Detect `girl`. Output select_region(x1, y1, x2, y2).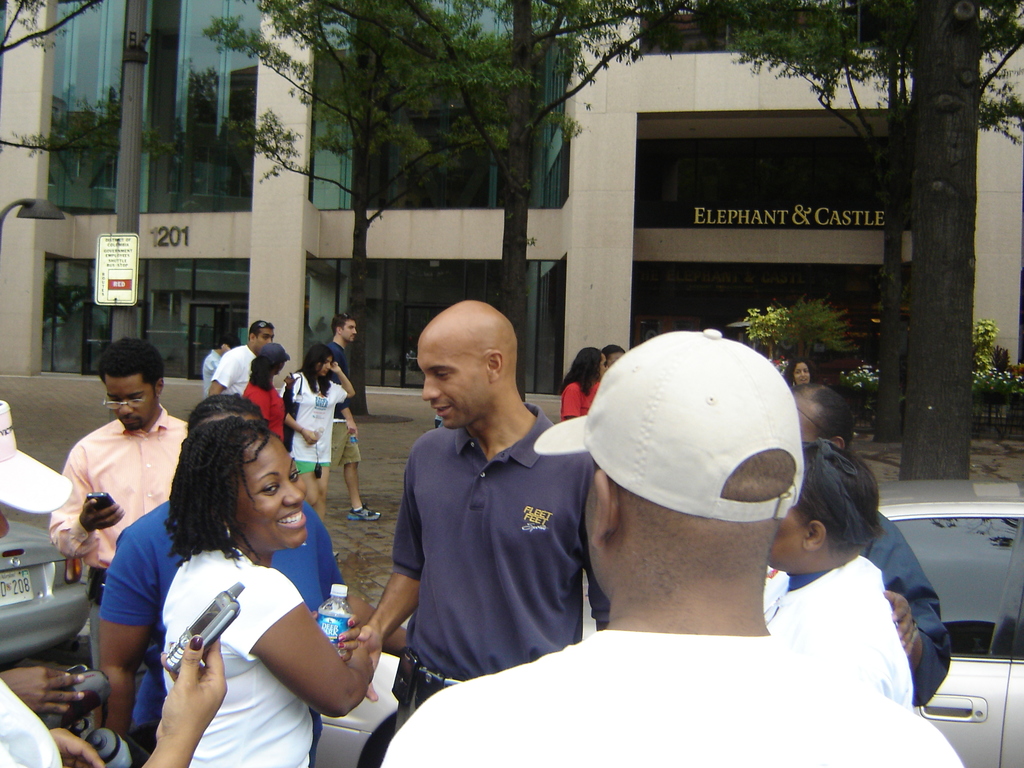
select_region(278, 346, 360, 554).
